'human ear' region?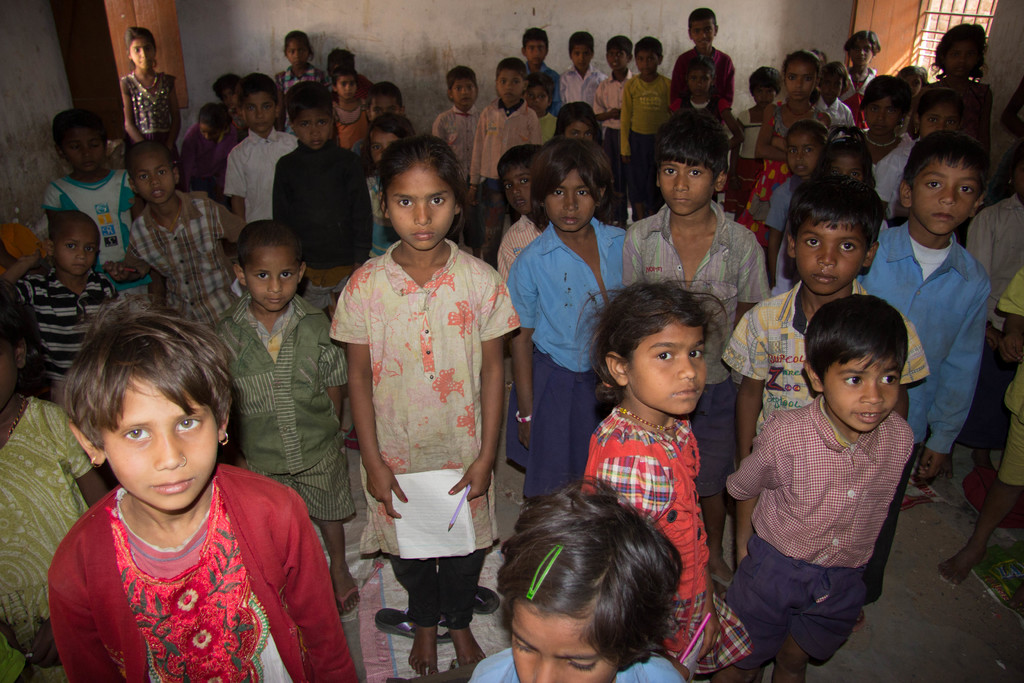
detection(69, 420, 105, 465)
